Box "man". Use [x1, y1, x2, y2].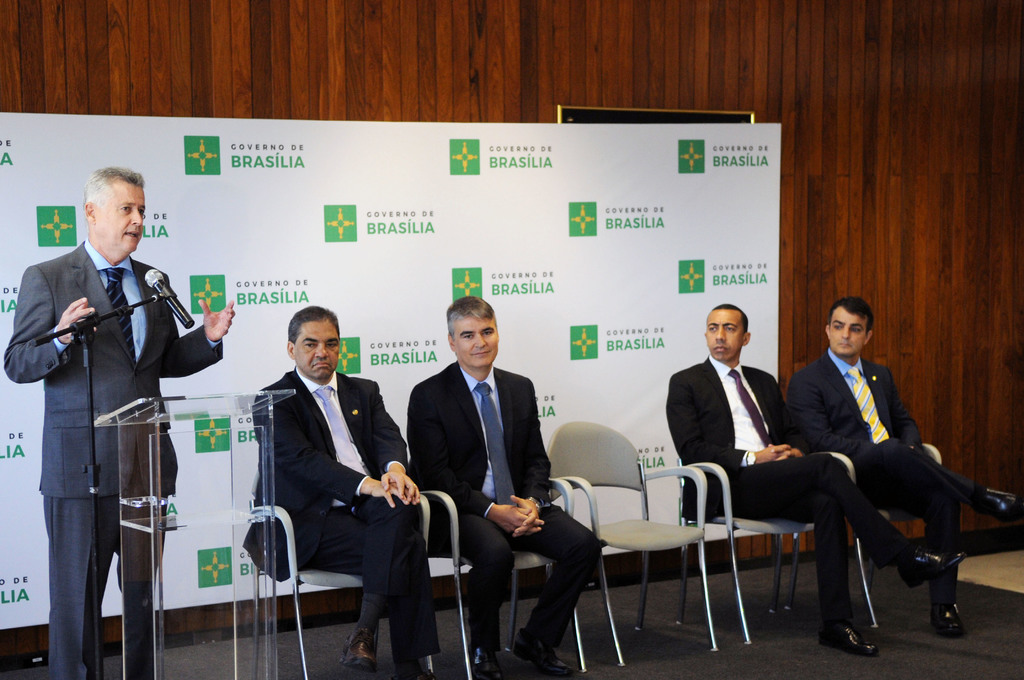
[243, 306, 439, 679].
